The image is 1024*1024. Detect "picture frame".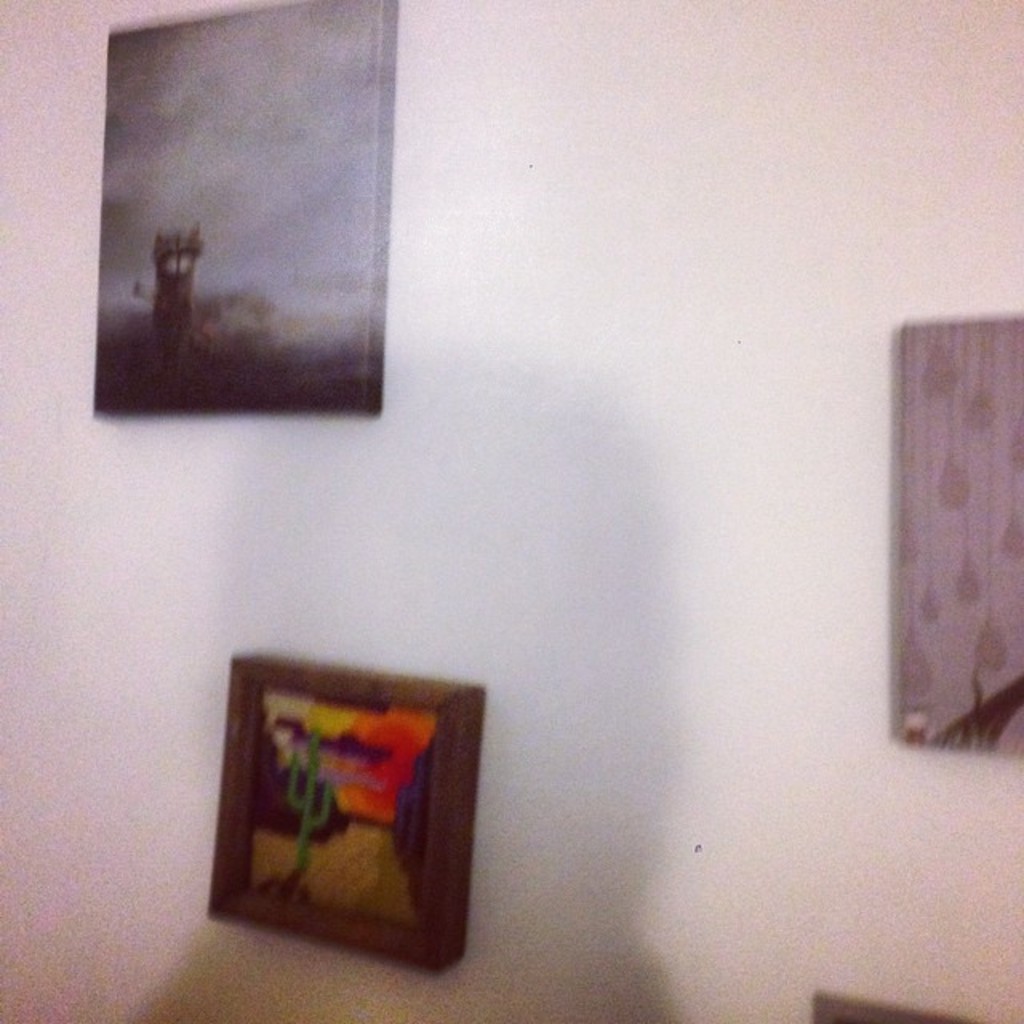
Detection: 211, 650, 488, 981.
